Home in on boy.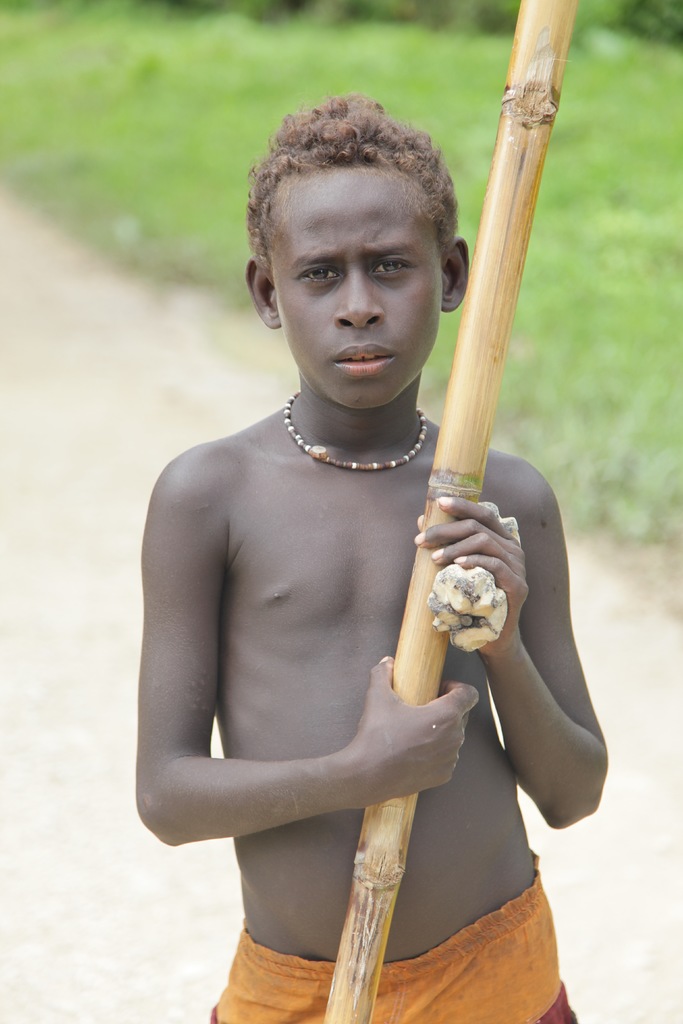
Homed in at bbox=(85, 88, 620, 996).
